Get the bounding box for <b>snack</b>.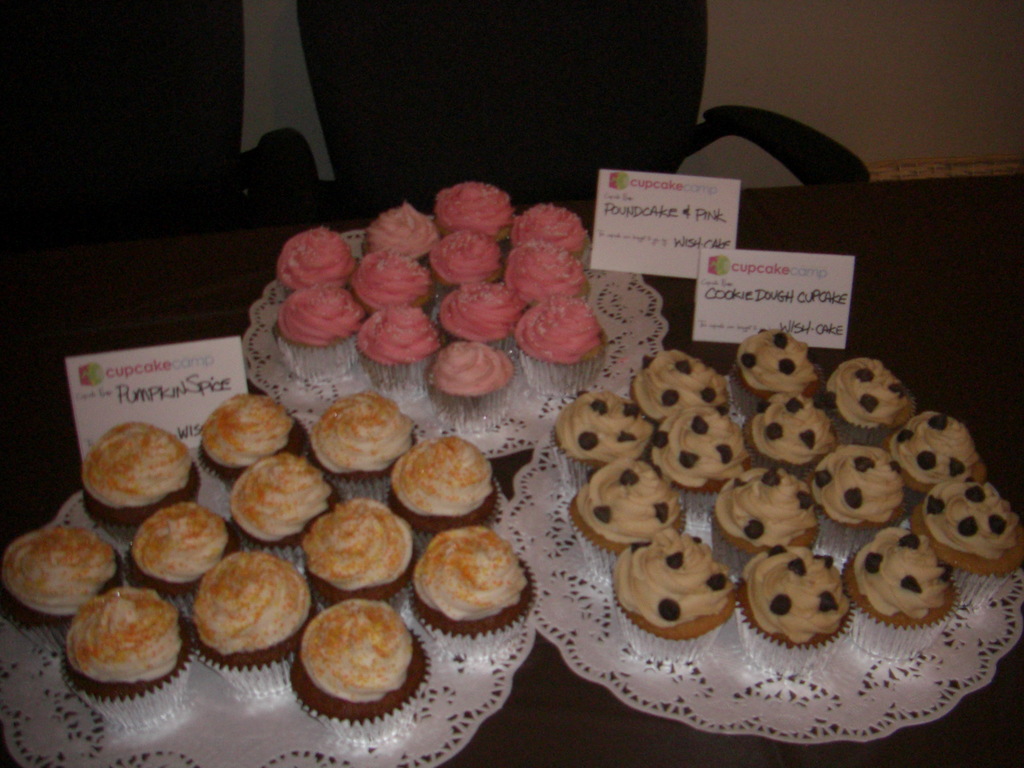
[x1=886, y1=412, x2=991, y2=501].
